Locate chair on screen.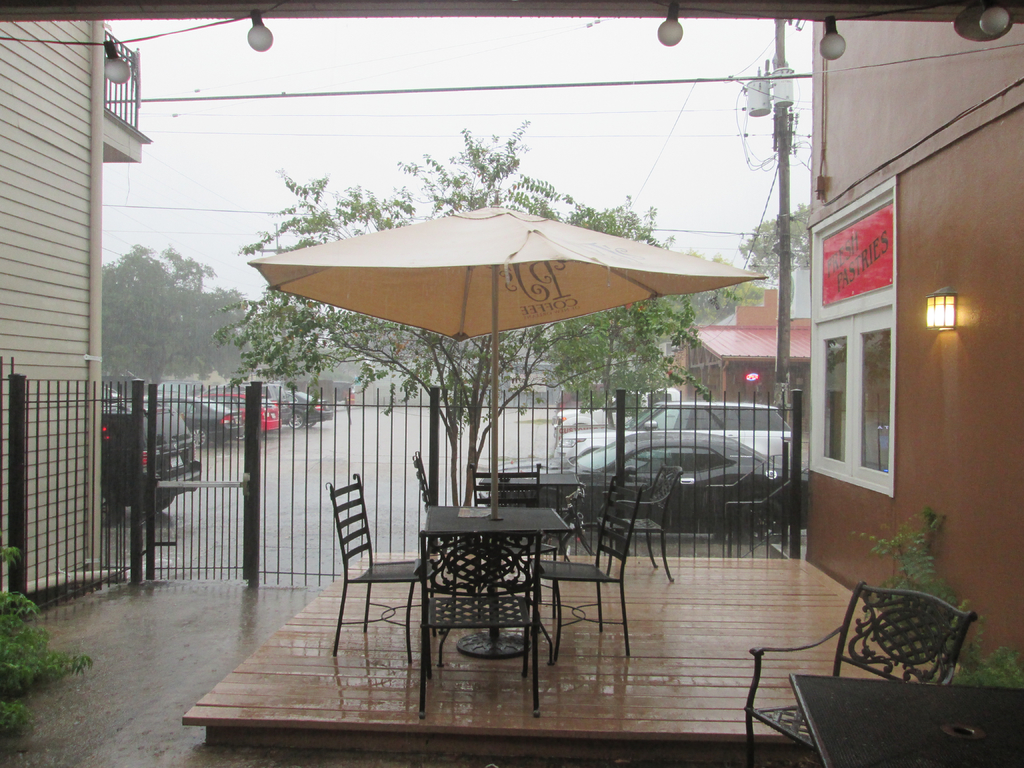
On screen at bbox=[599, 464, 686, 578].
